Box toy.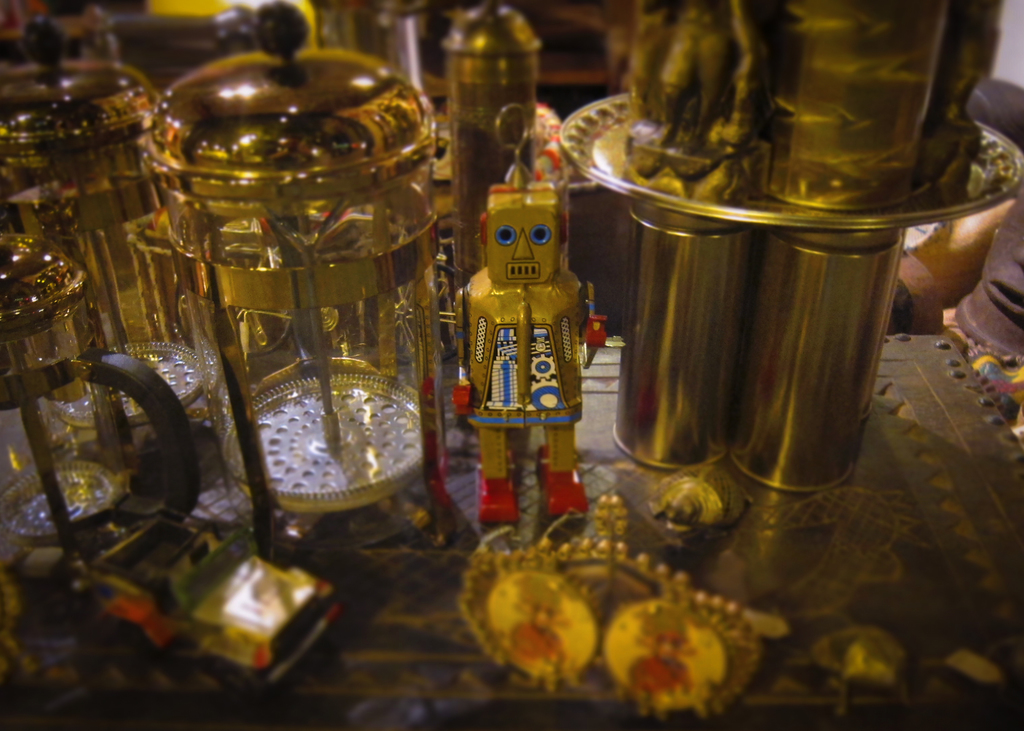
(447, 198, 615, 556).
